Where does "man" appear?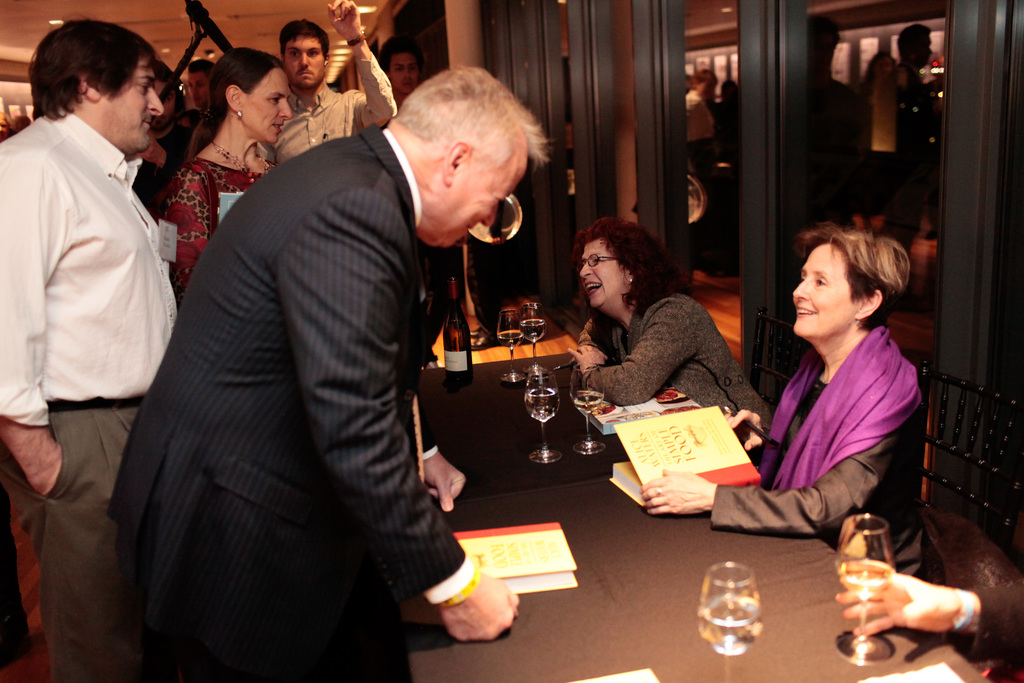
Appears at Rect(259, 0, 399, 169).
